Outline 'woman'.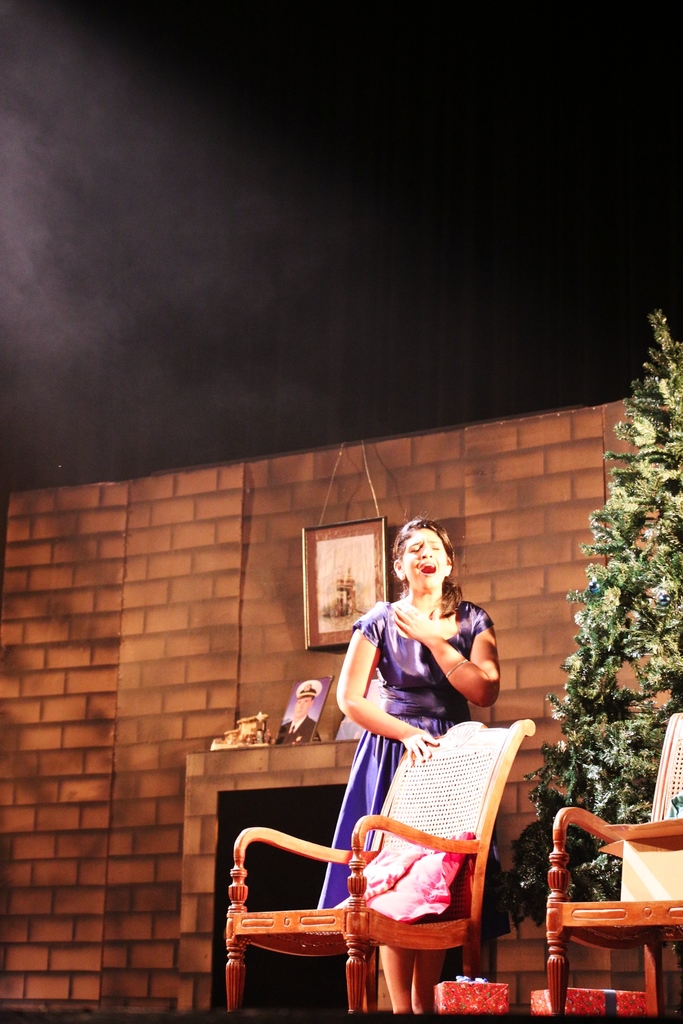
Outline: box(299, 536, 510, 1016).
